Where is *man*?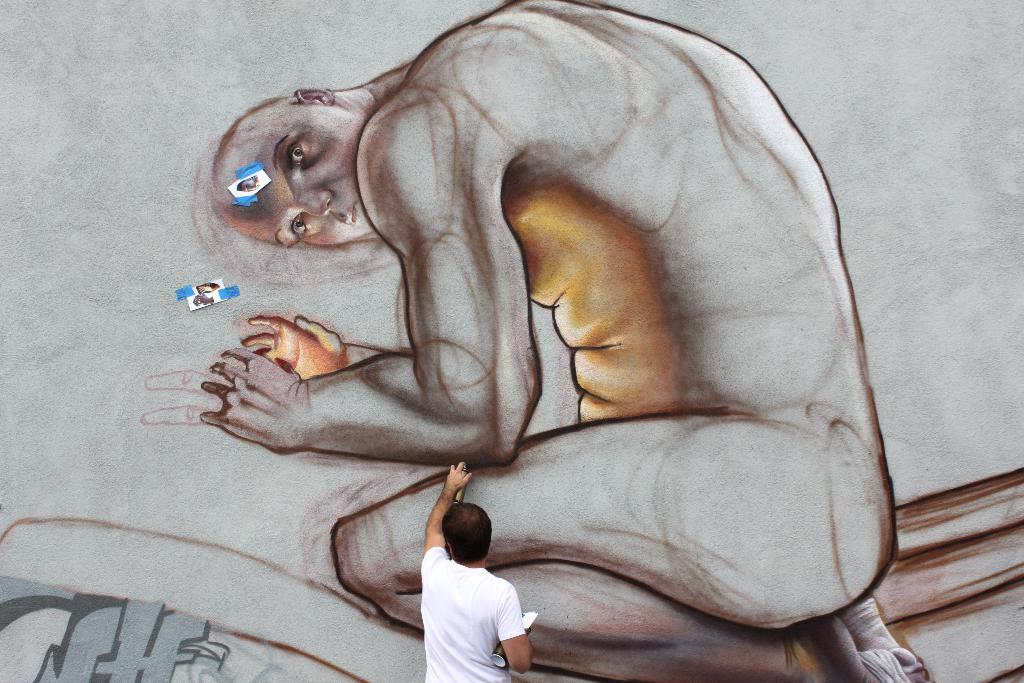
l=209, t=0, r=930, b=682.
